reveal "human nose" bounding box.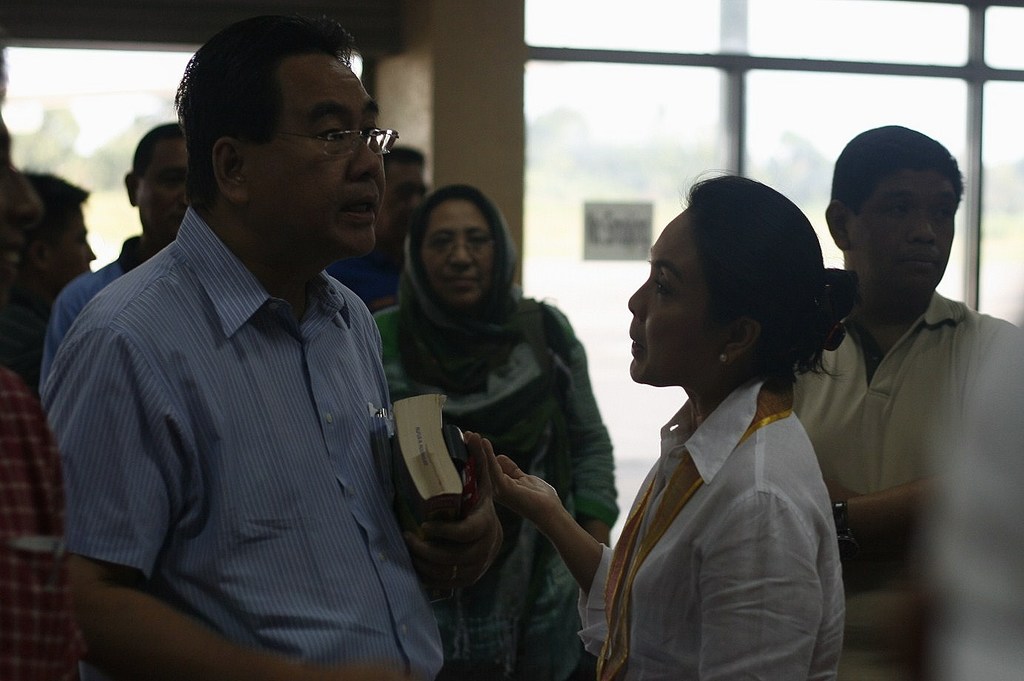
Revealed: [left=910, top=212, right=937, bottom=246].
